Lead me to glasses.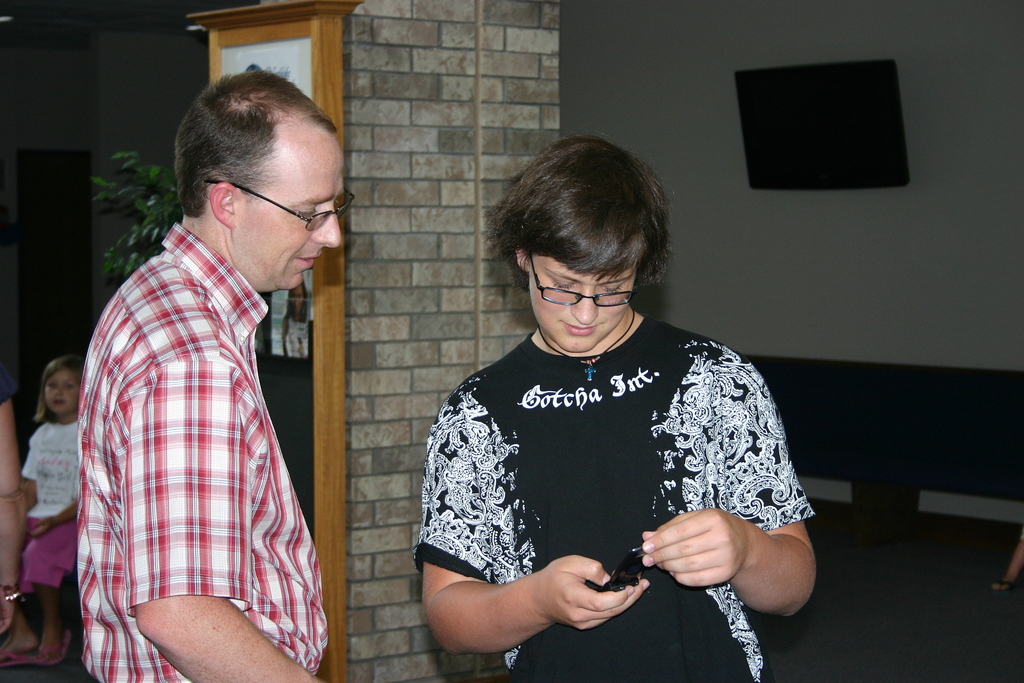
Lead to [205, 185, 358, 231].
